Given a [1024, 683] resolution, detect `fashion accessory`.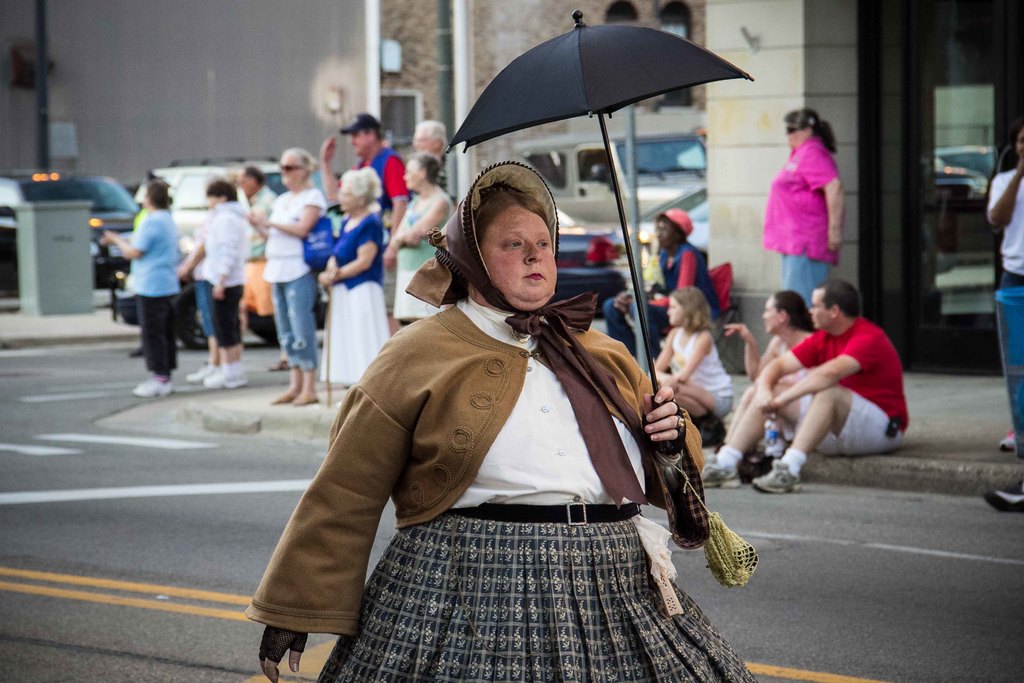
786/127/802/135.
